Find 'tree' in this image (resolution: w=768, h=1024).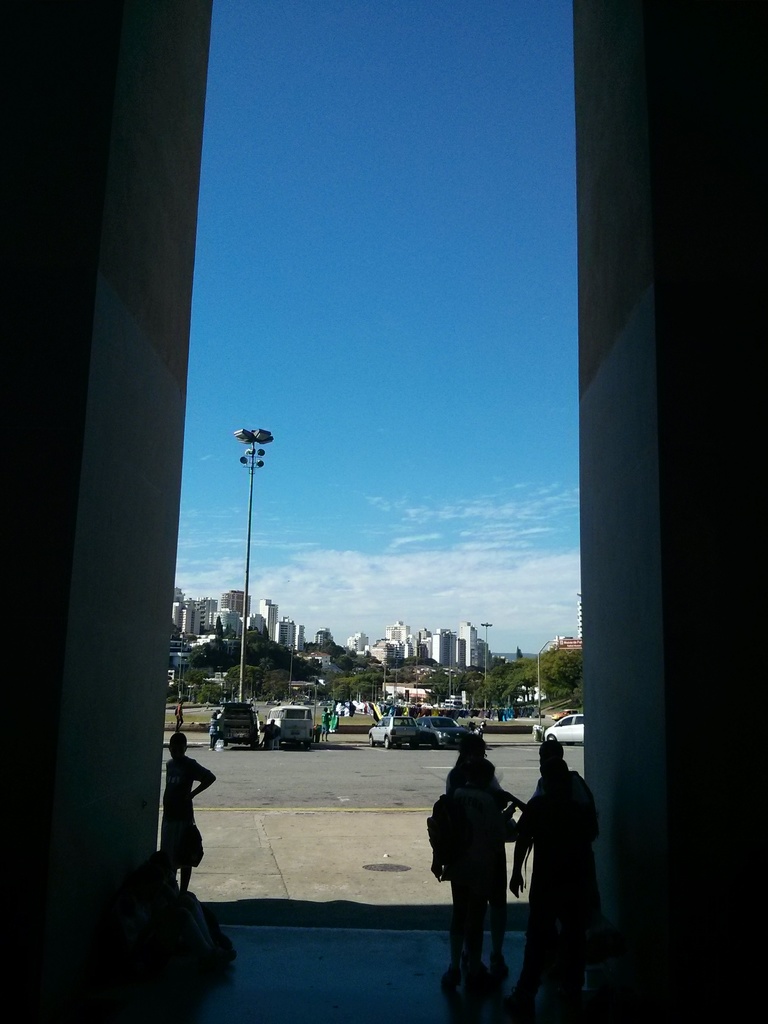
(left=500, top=647, right=580, bottom=694).
